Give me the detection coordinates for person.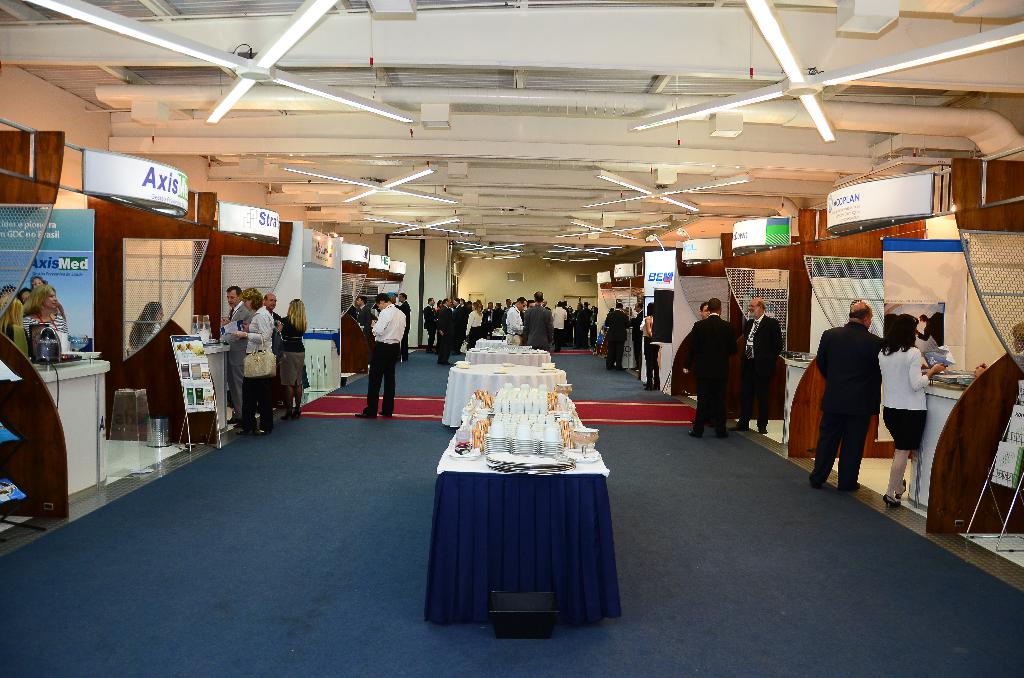
{"x1": 610, "y1": 300, "x2": 623, "y2": 311}.
